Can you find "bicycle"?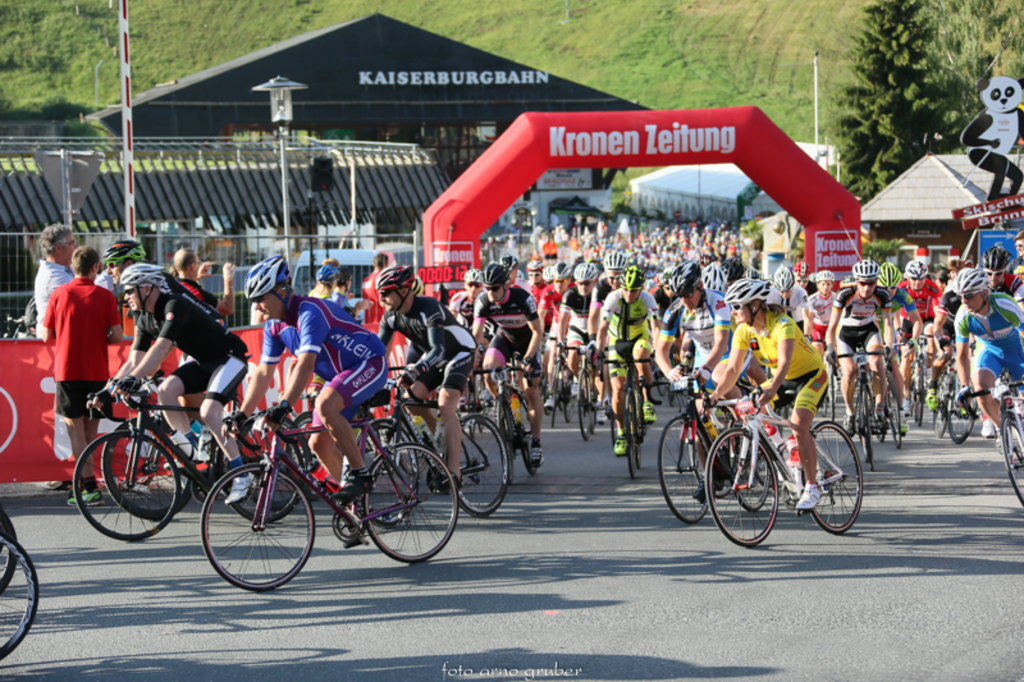
Yes, bounding box: (x1=466, y1=353, x2=541, y2=480).
